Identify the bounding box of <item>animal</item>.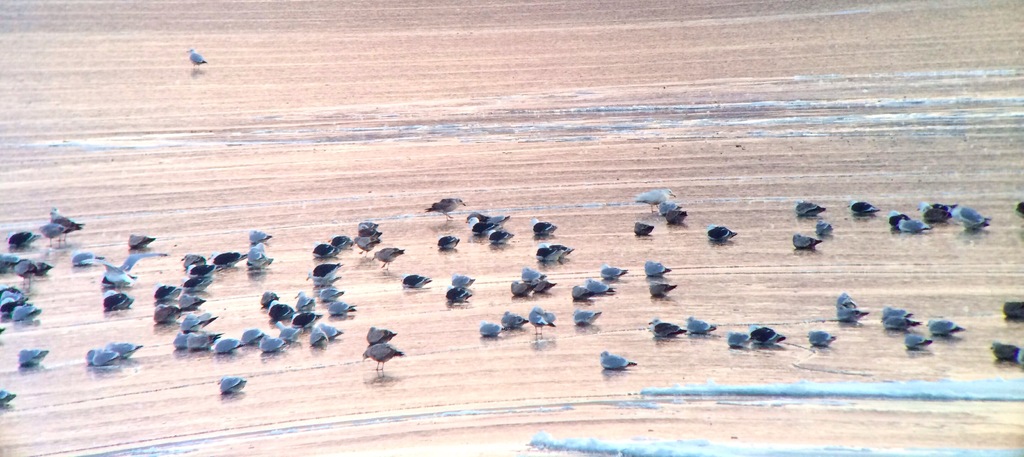
[70, 250, 107, 268].
